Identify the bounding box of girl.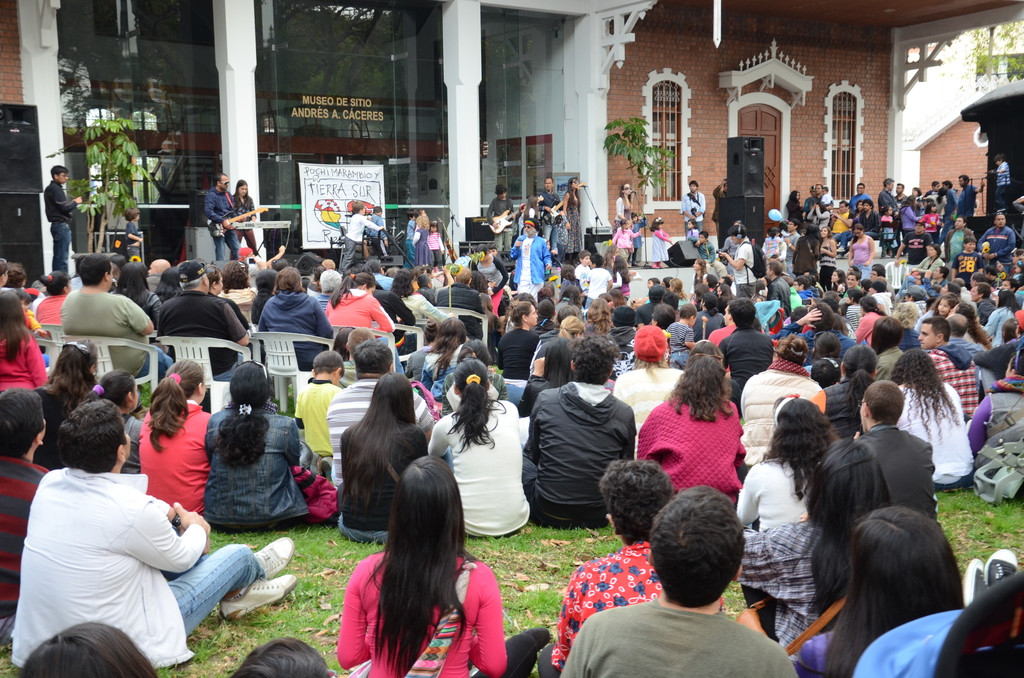
610 219 643 266.
